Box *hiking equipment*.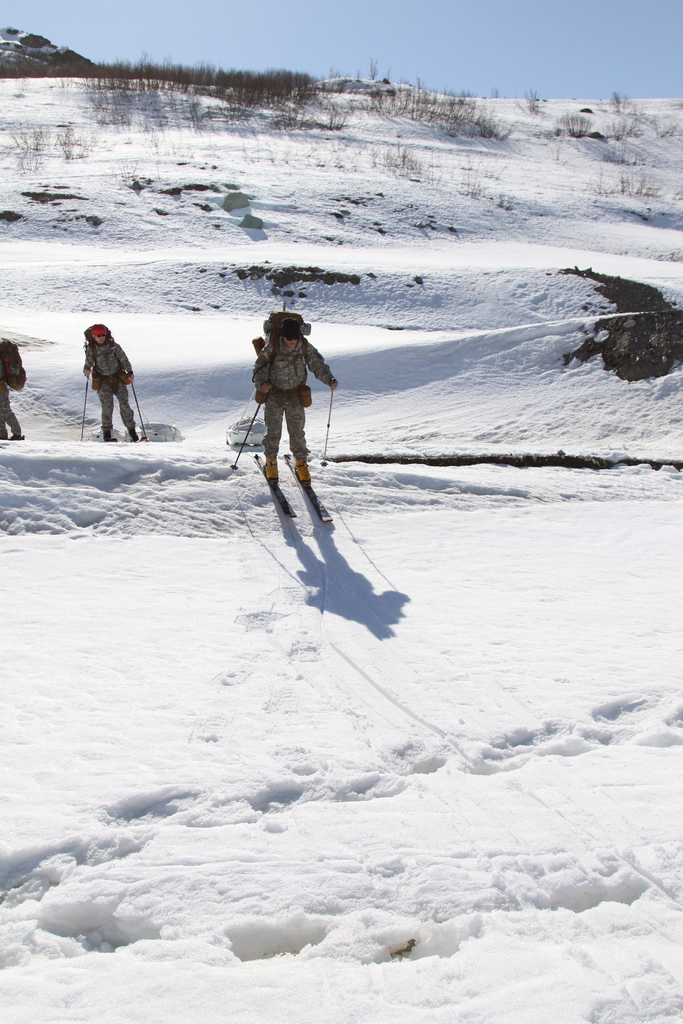
[325,380,334,469].
